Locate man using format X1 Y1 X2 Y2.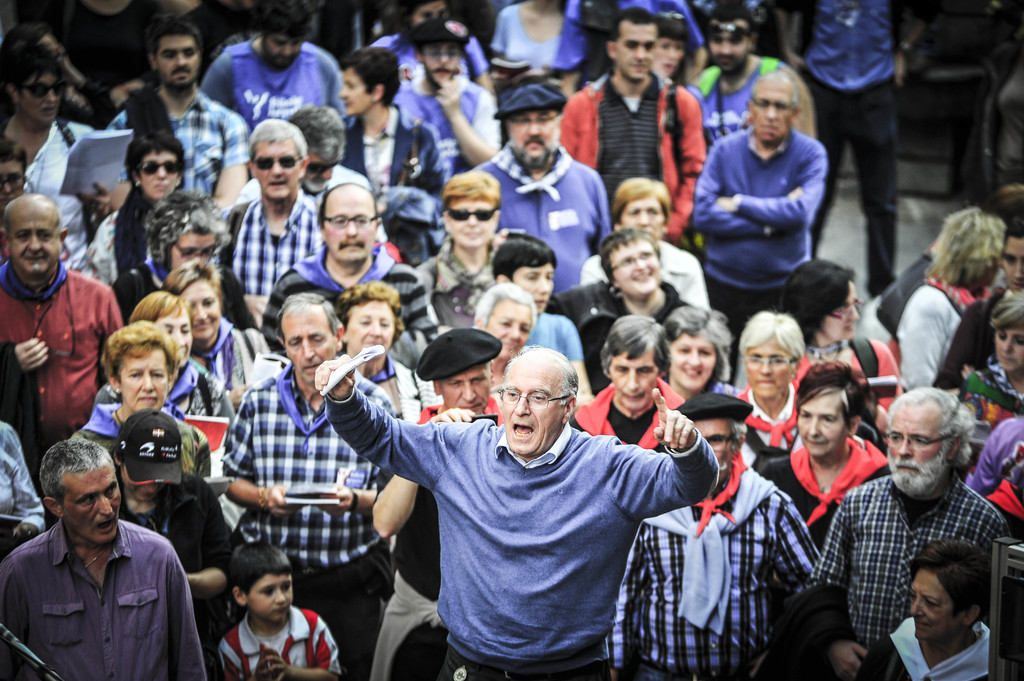
774 0 940 293.
